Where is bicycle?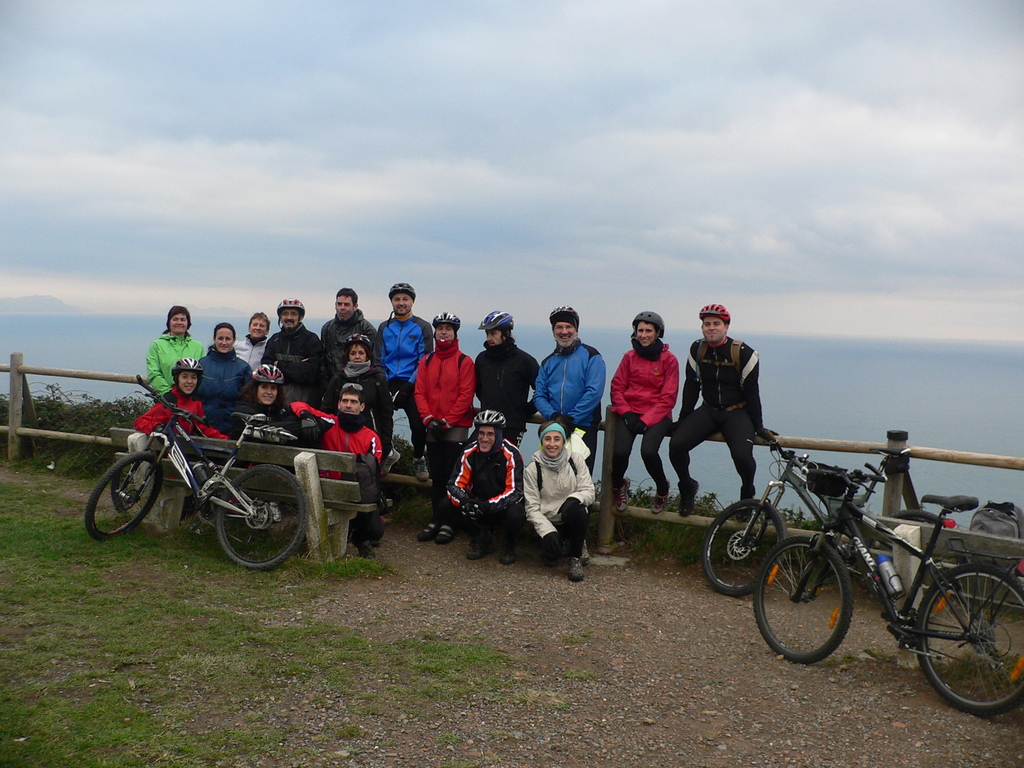
{"x1": 703, "y1": 425, "x2": 888, "y2": 606}.
